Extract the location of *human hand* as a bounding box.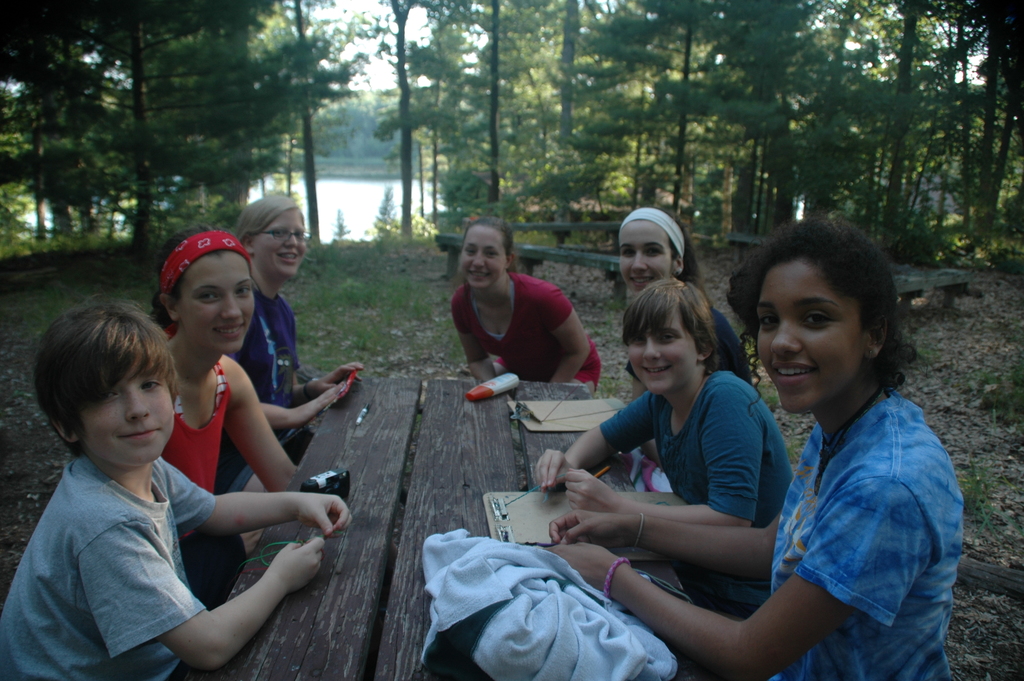
box=[288, 382, 348, 431].
